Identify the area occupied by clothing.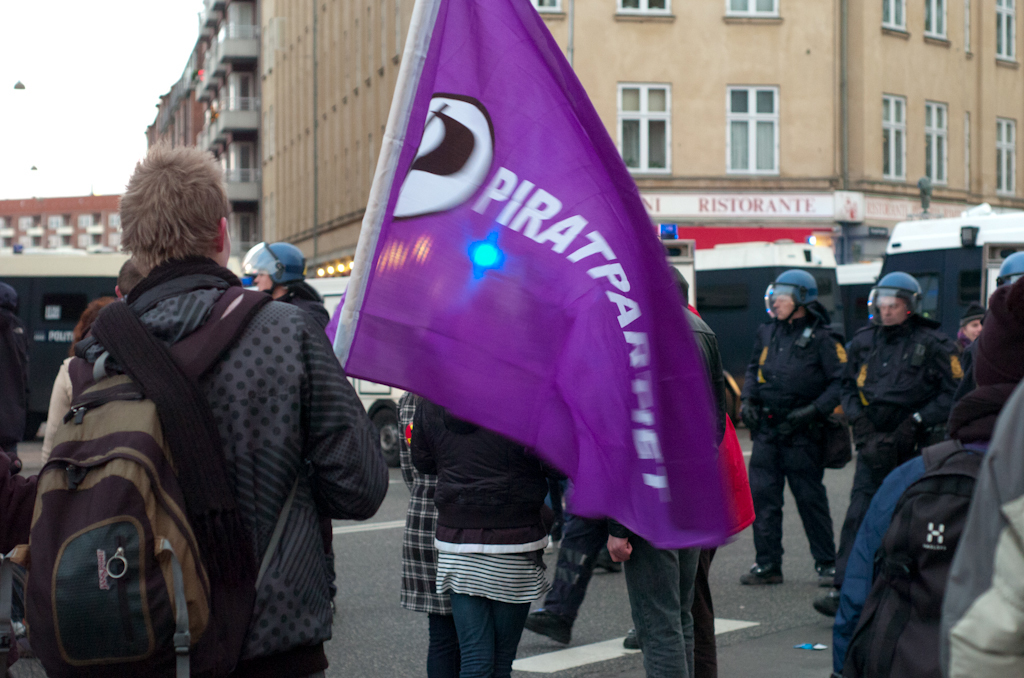
Area: locate(399, 387, 467, 677).
